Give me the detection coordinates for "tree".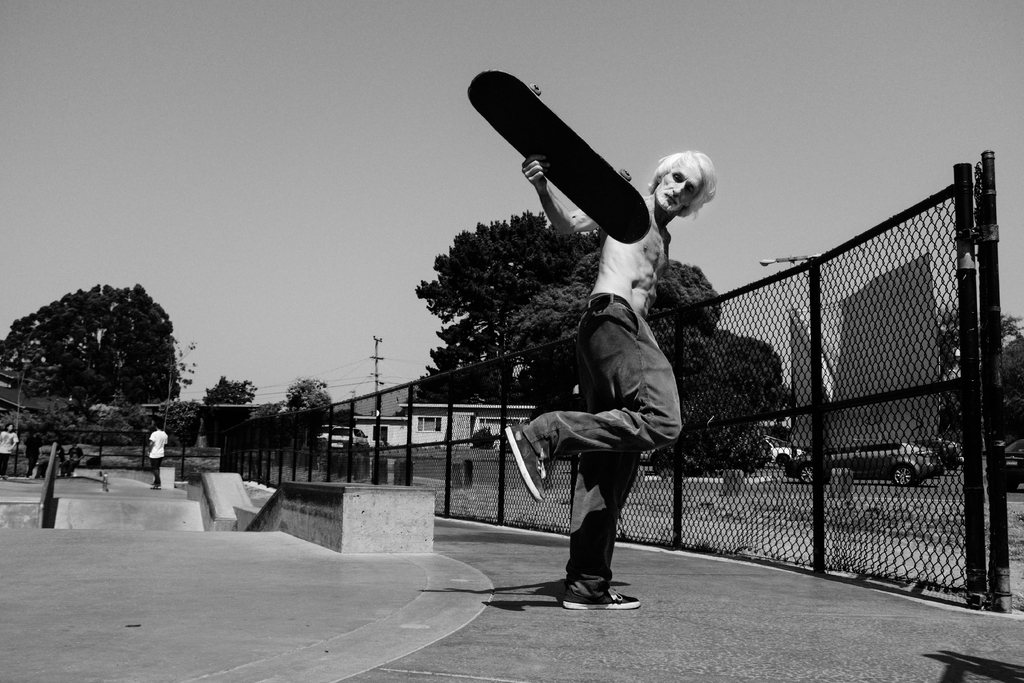
box=[0, 273, 182, 418].
